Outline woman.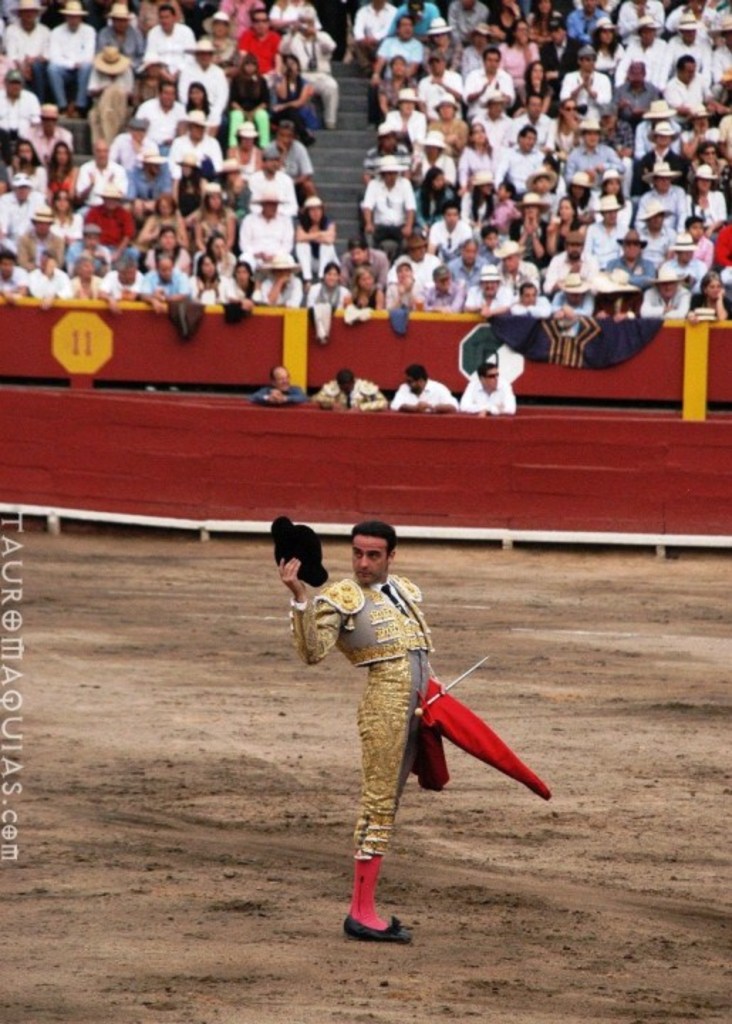
Outline: [694,162,729,229].
